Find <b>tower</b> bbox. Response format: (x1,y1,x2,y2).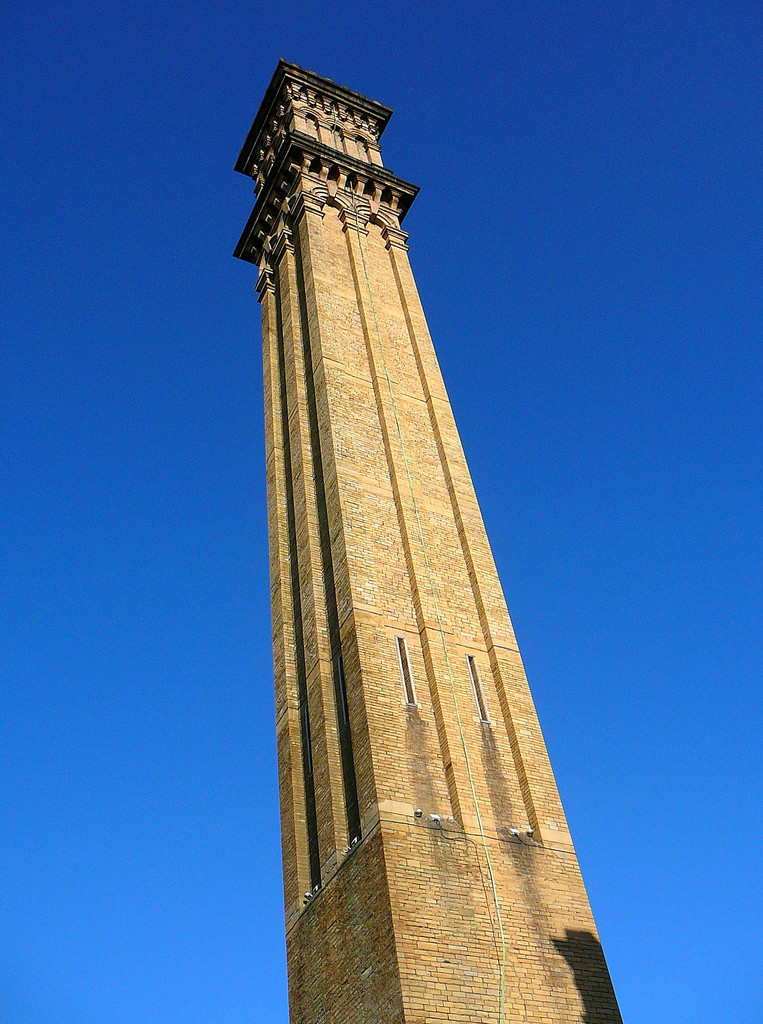
(235,69,626,1005).
